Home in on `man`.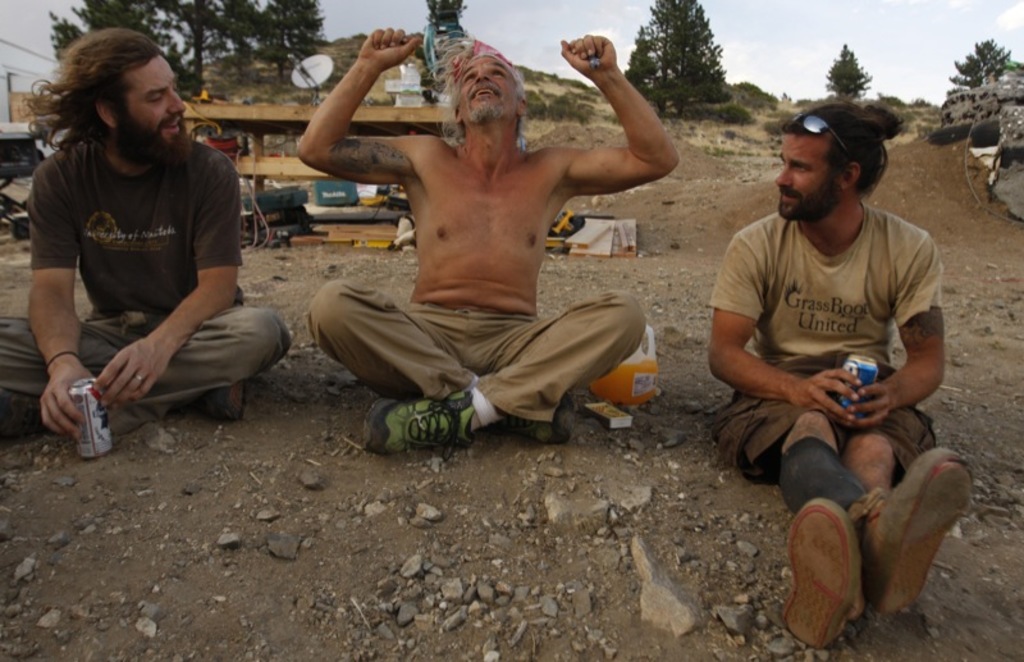
Homed in at (705, 102, 977, 649).
